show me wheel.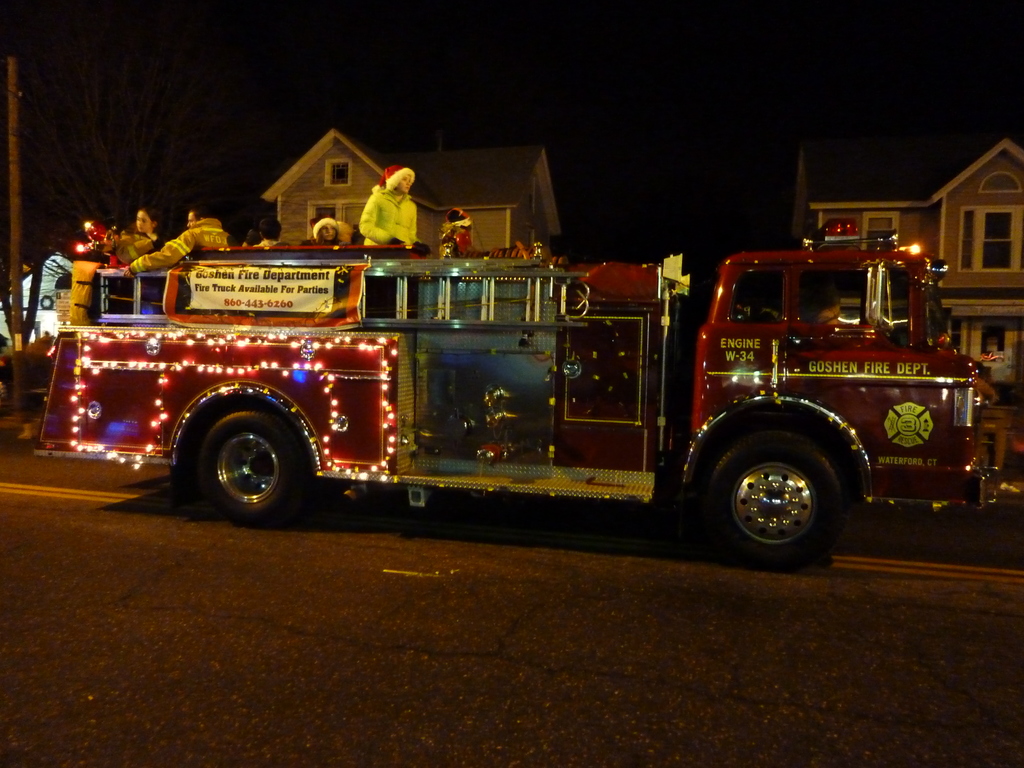
wheel is here: detection(175, 397, 305, 514).
